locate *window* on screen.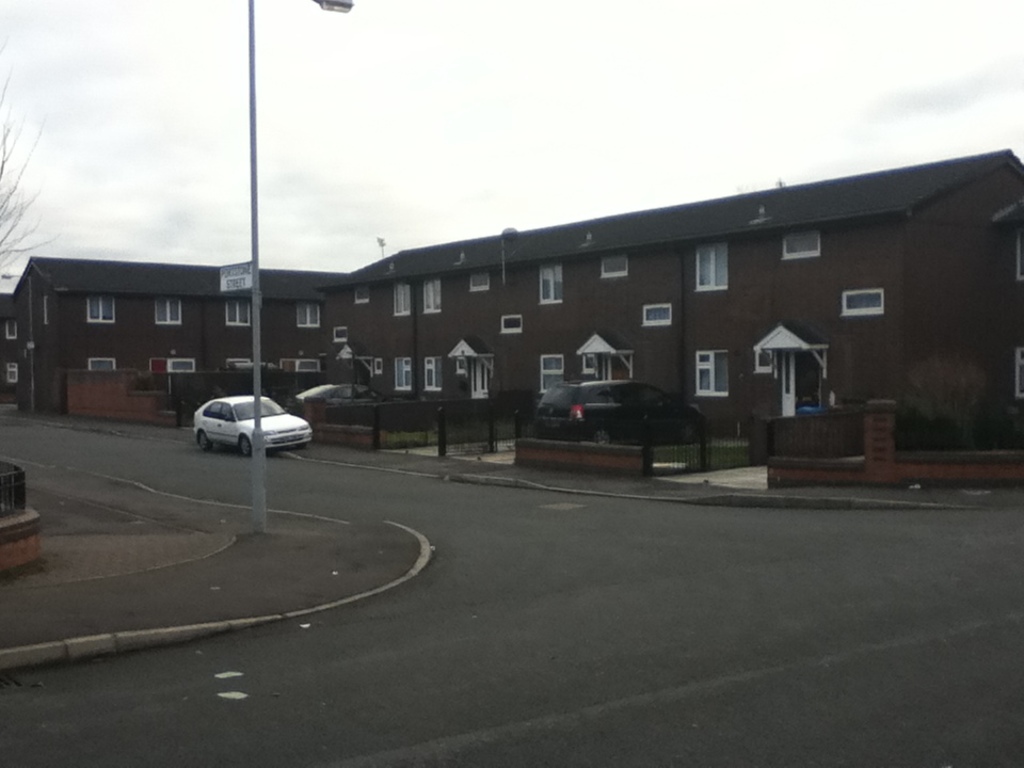
On screen at 539/260/565/308.
